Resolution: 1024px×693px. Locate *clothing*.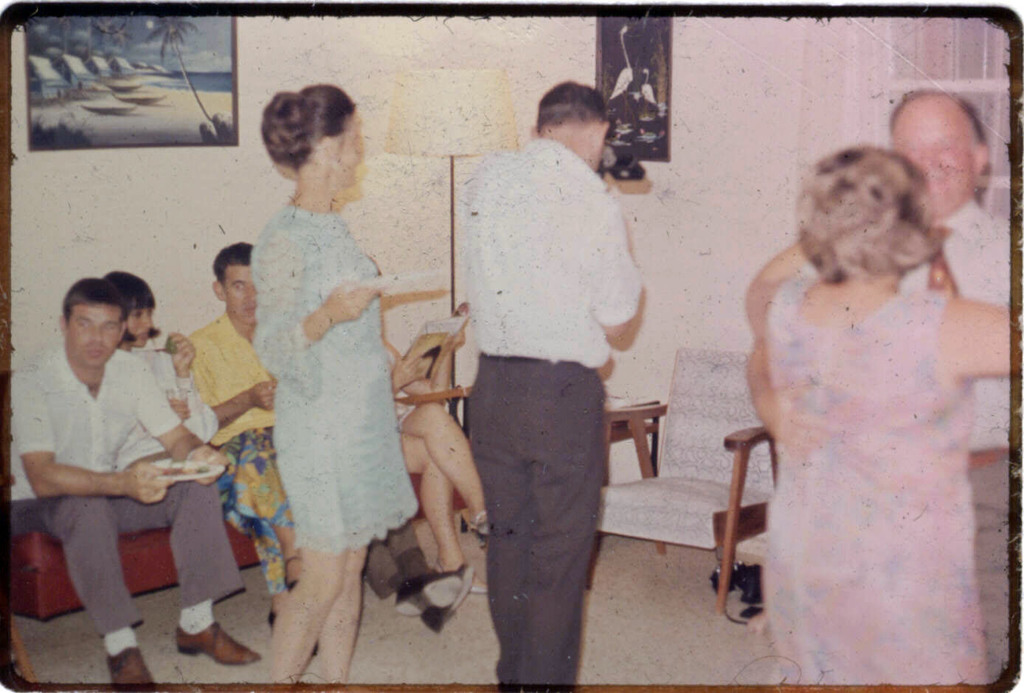
<bbox>462, 128, 646, 692</bbox>.
